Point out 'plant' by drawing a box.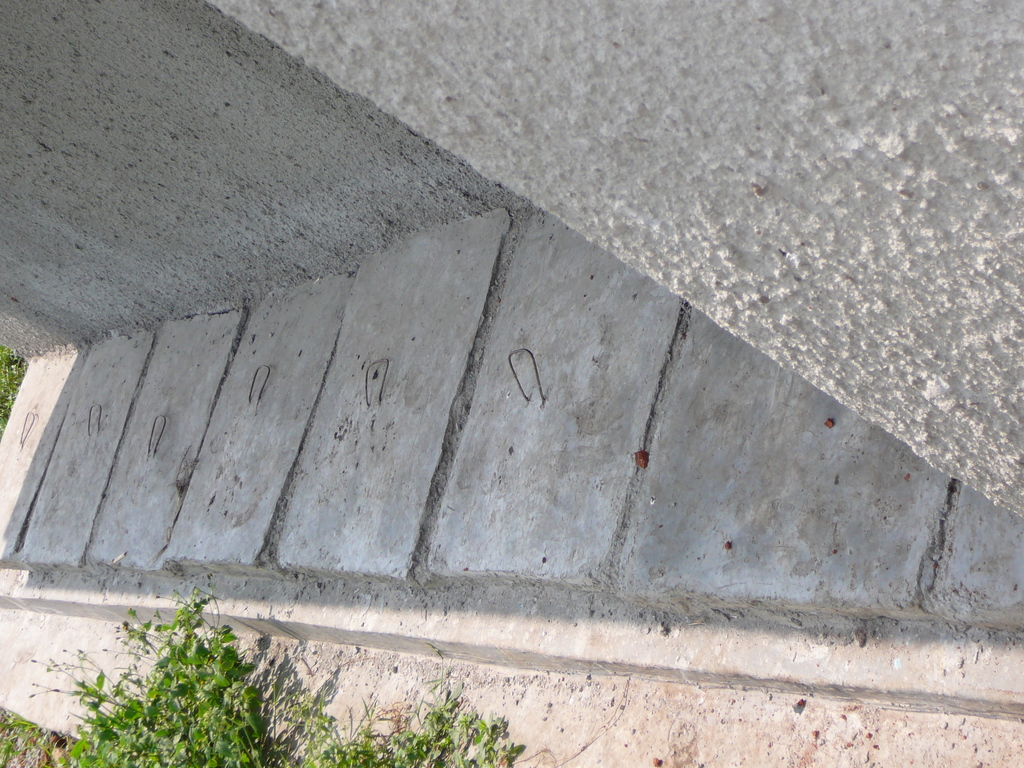
(0, 339, 33, 444).
